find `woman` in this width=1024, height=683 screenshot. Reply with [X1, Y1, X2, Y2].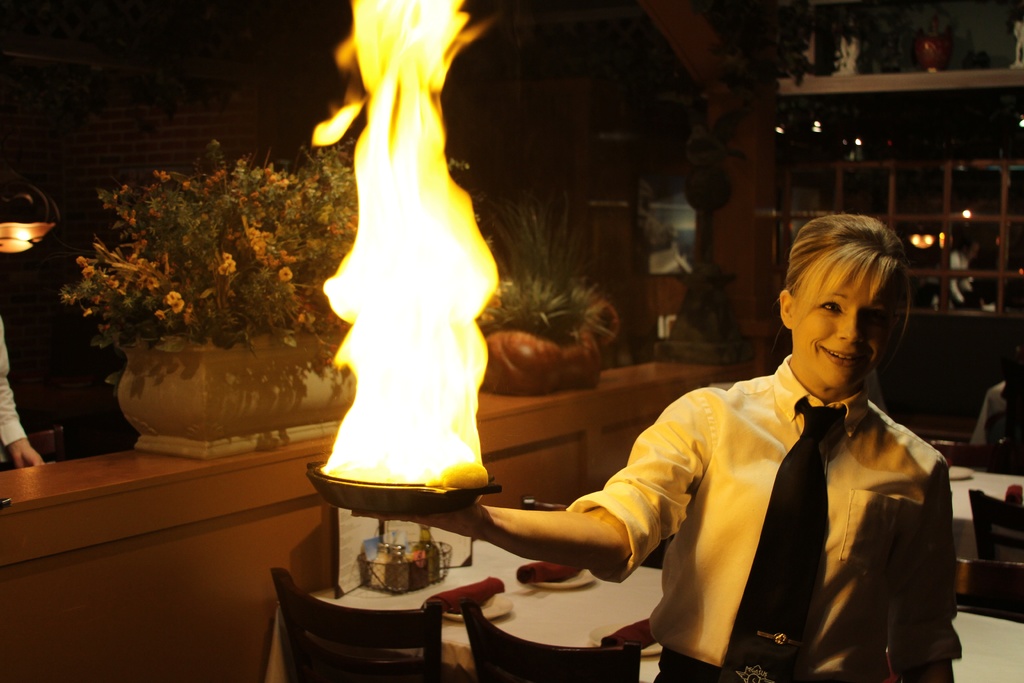
[491, 210, 946, 677].
